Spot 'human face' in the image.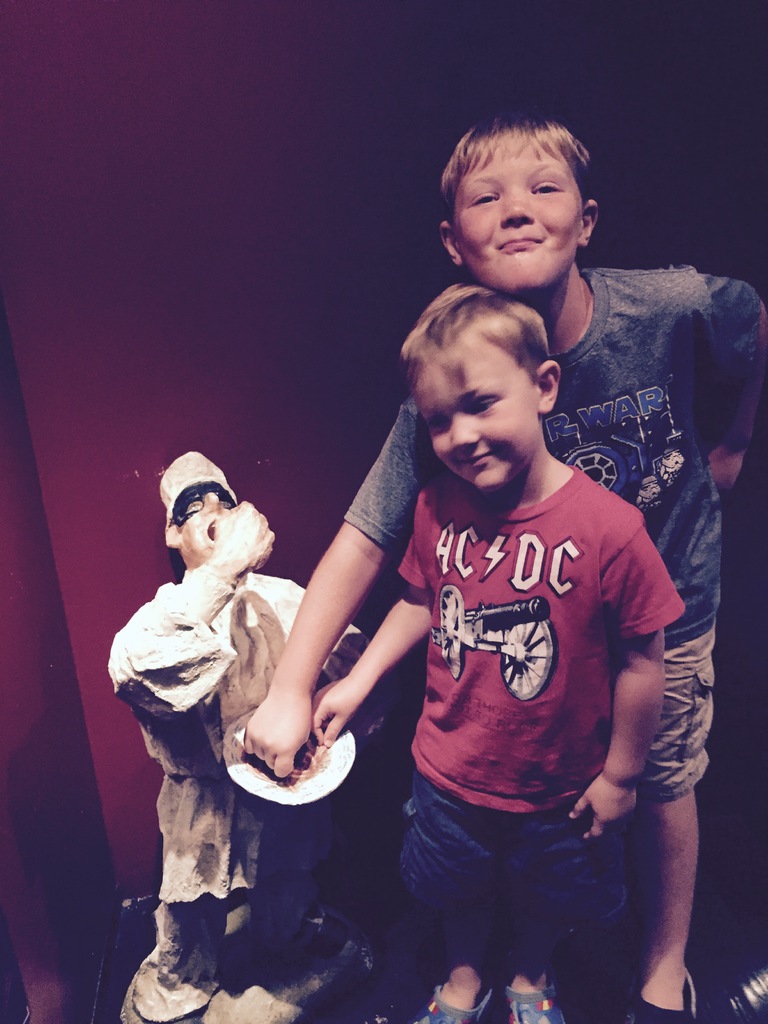
'human face' found at [411, 335, 545, 493].
